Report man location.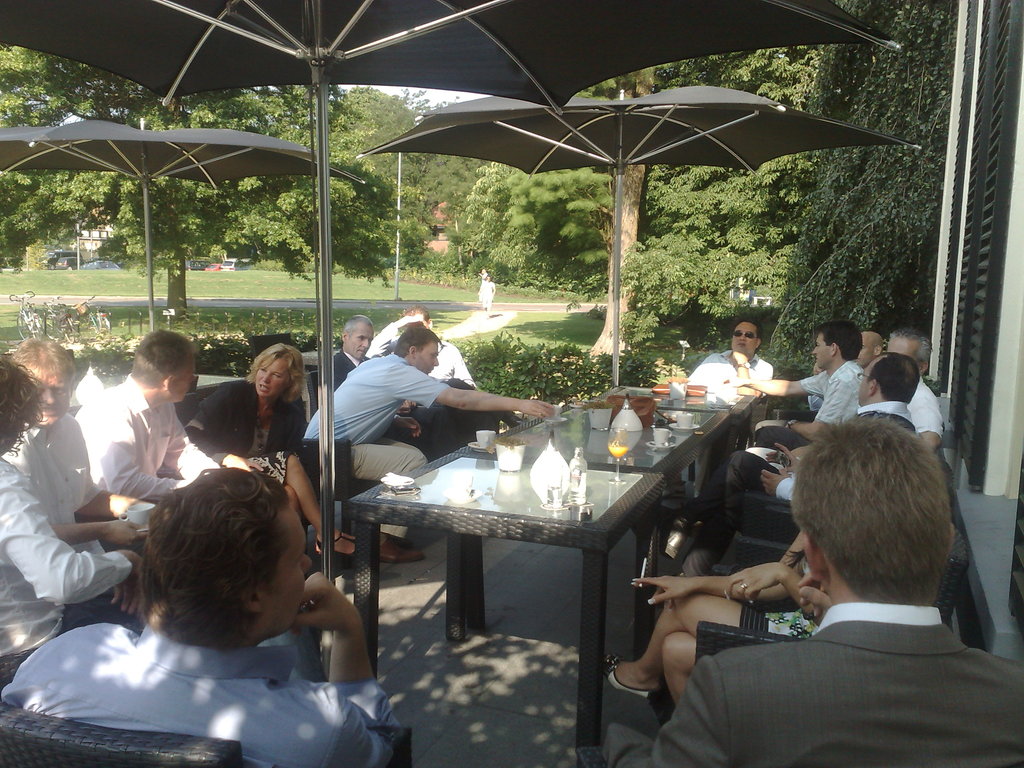
Report: 646/435/1018/761.
